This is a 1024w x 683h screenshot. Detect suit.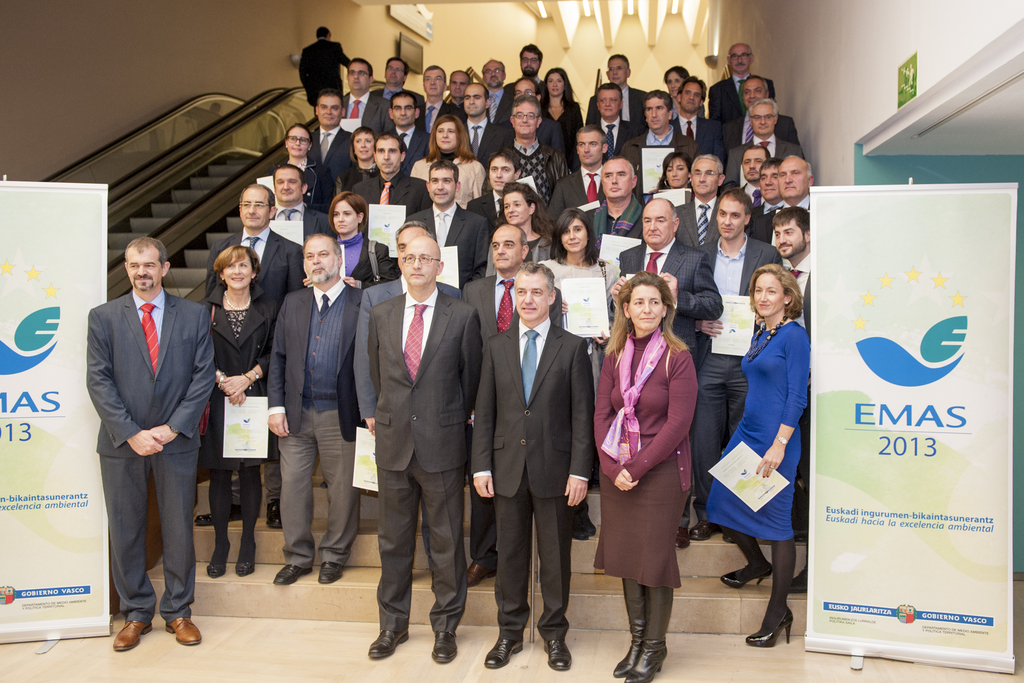
x1=674, y1=193, x2=720, y2=249.
